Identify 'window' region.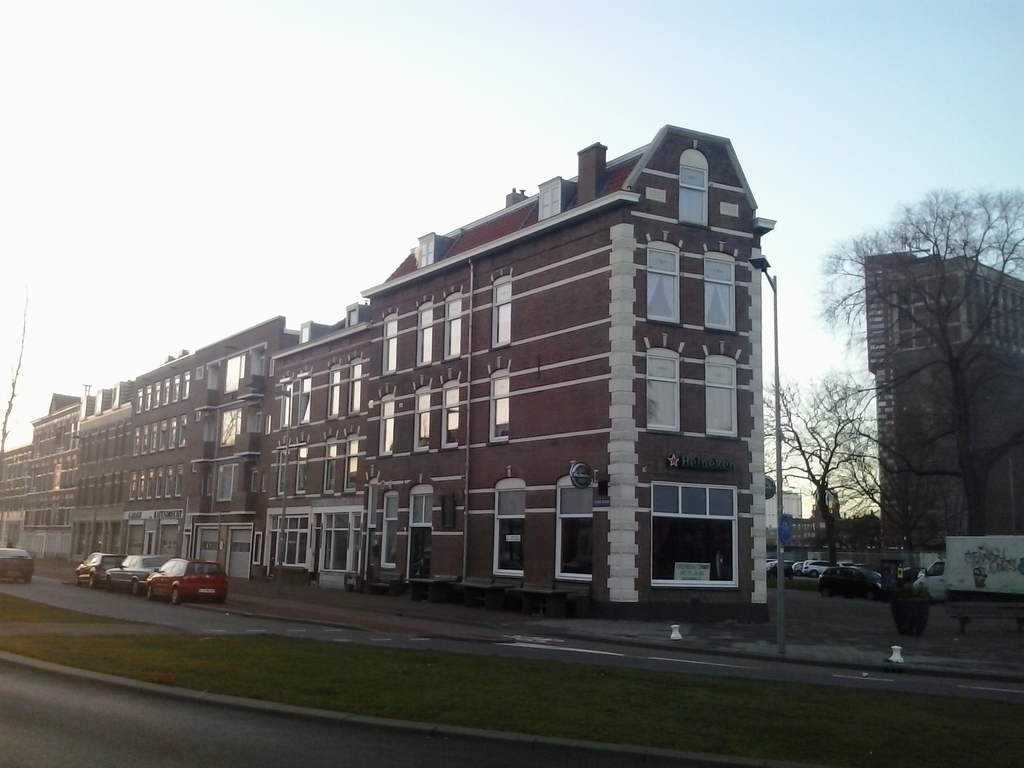
Region: region(216, 352, 252, 406).
